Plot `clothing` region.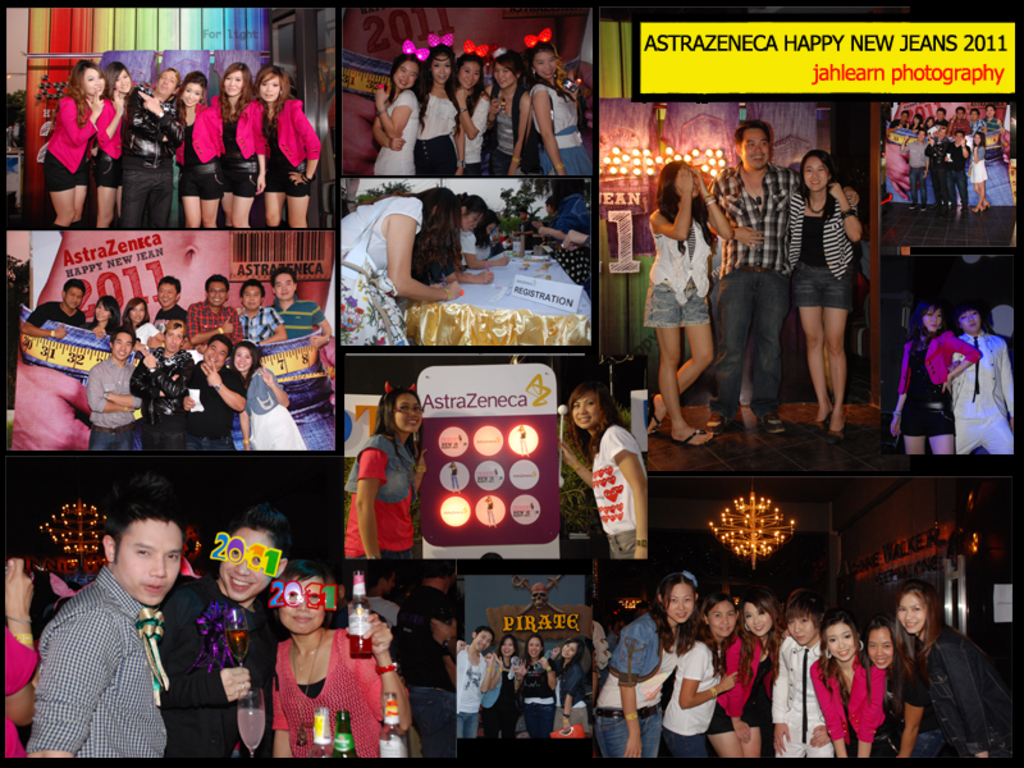
Plotted at BBox(364, 595, 397, 625).
